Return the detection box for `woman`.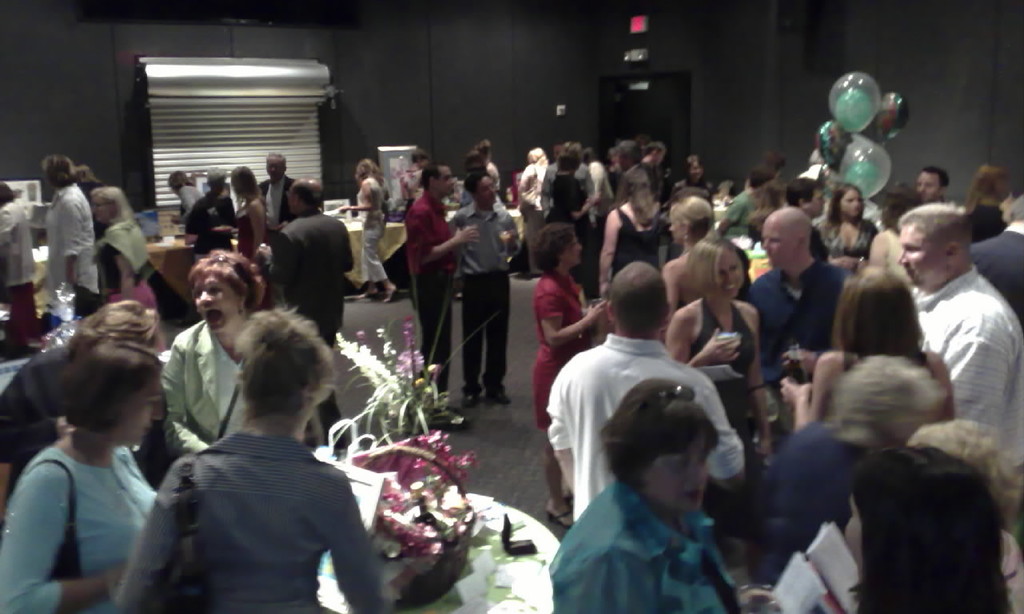
pyautogui.locateOnScreen(337, 157, 398, 302).
